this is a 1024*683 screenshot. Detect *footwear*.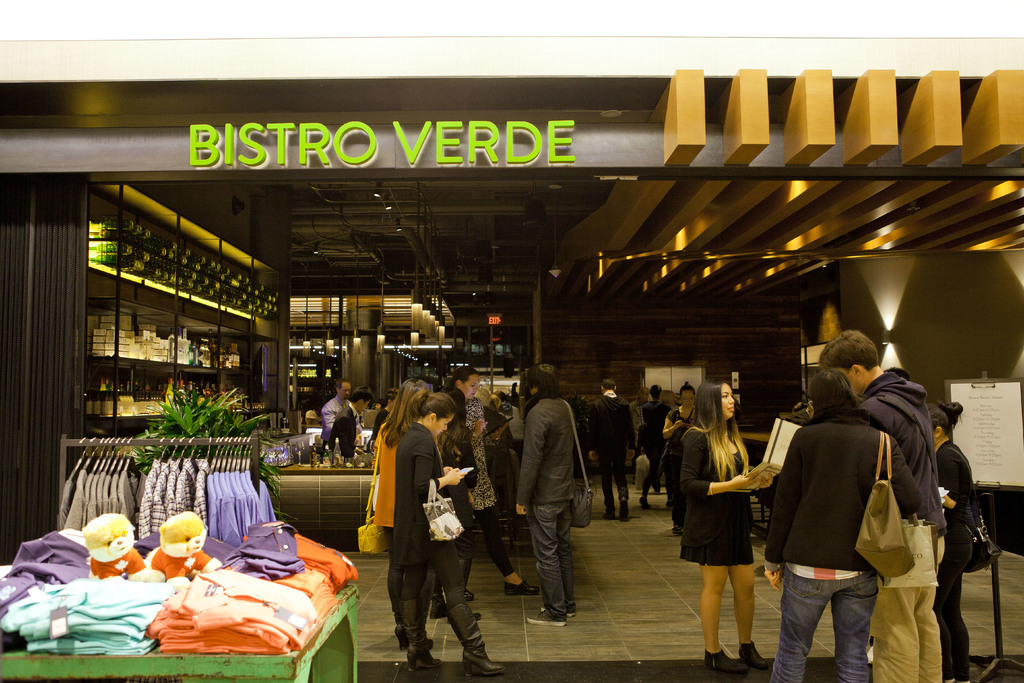
l=501, t=582, r=543, b=597.
